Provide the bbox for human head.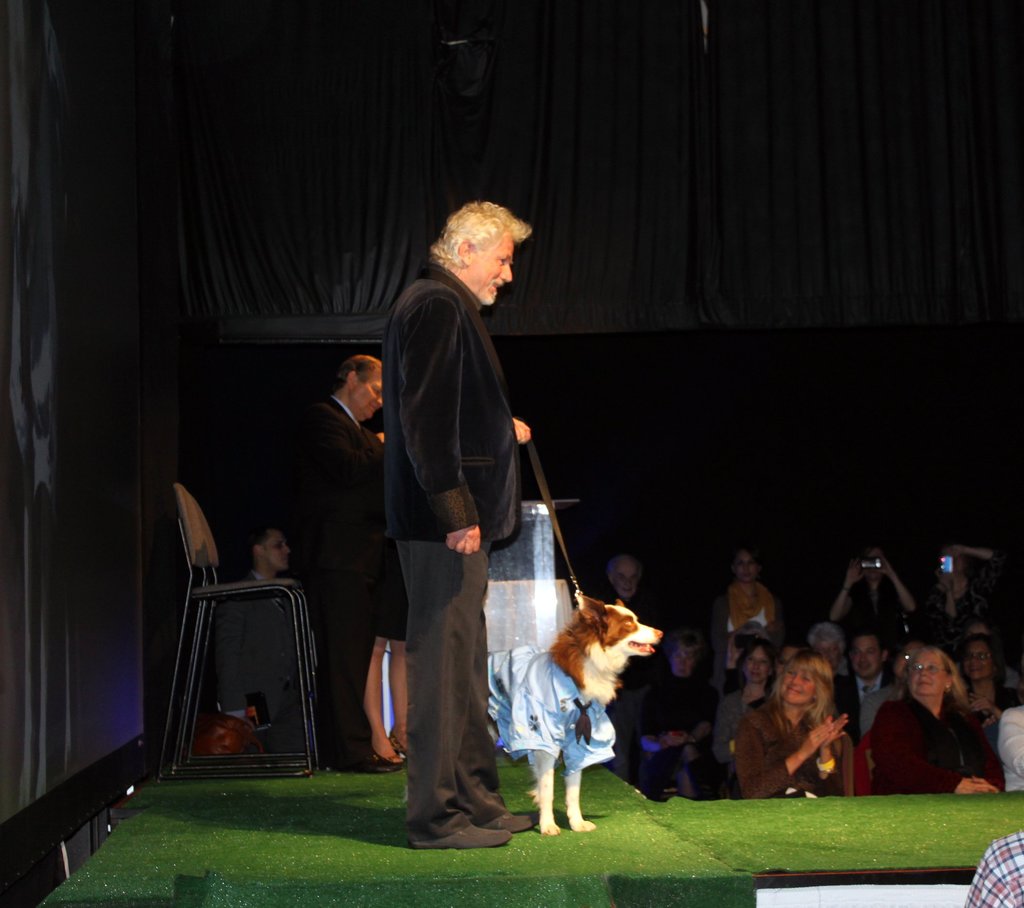
left=849, top=631, right=894, bottom=679.
